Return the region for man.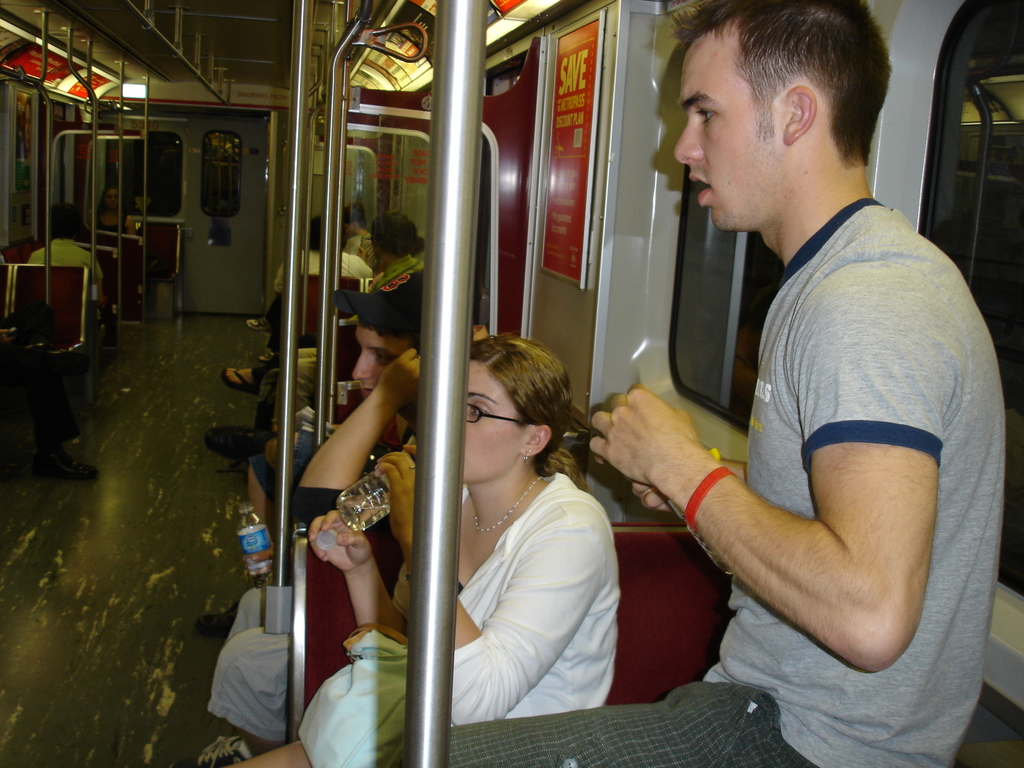
l=22, t=211, r=104, b=304.
